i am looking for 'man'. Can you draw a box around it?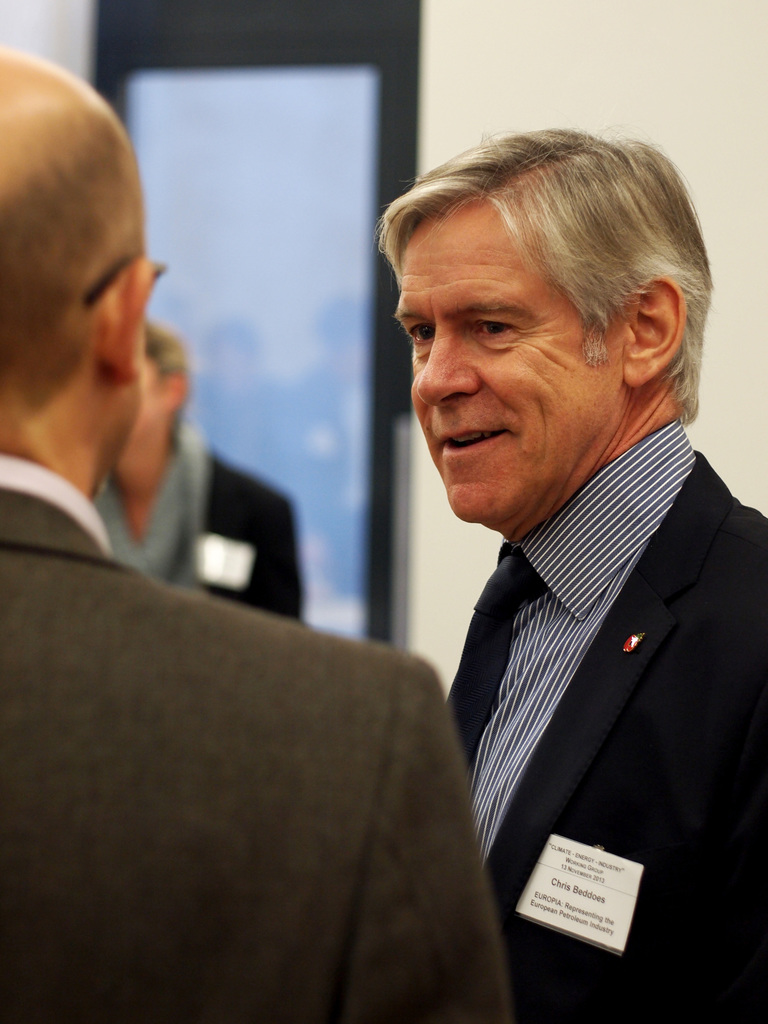
Sure, the bounding box is left=372, top=113, right=767, bottom=1023.
